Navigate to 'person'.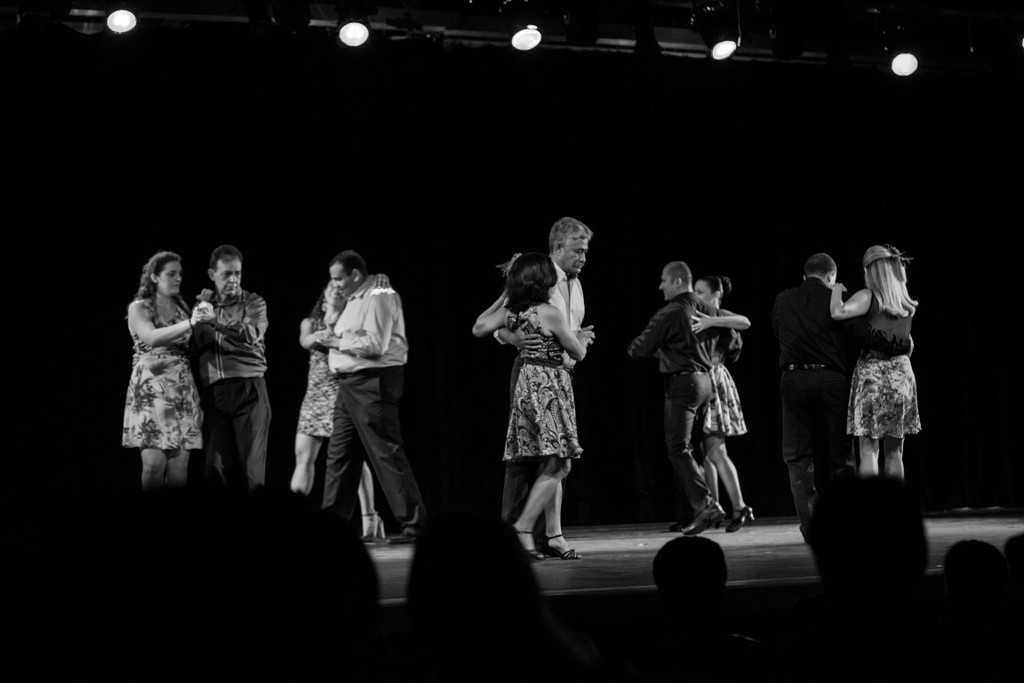
Navigation target: [833, 241, 920, 479].
